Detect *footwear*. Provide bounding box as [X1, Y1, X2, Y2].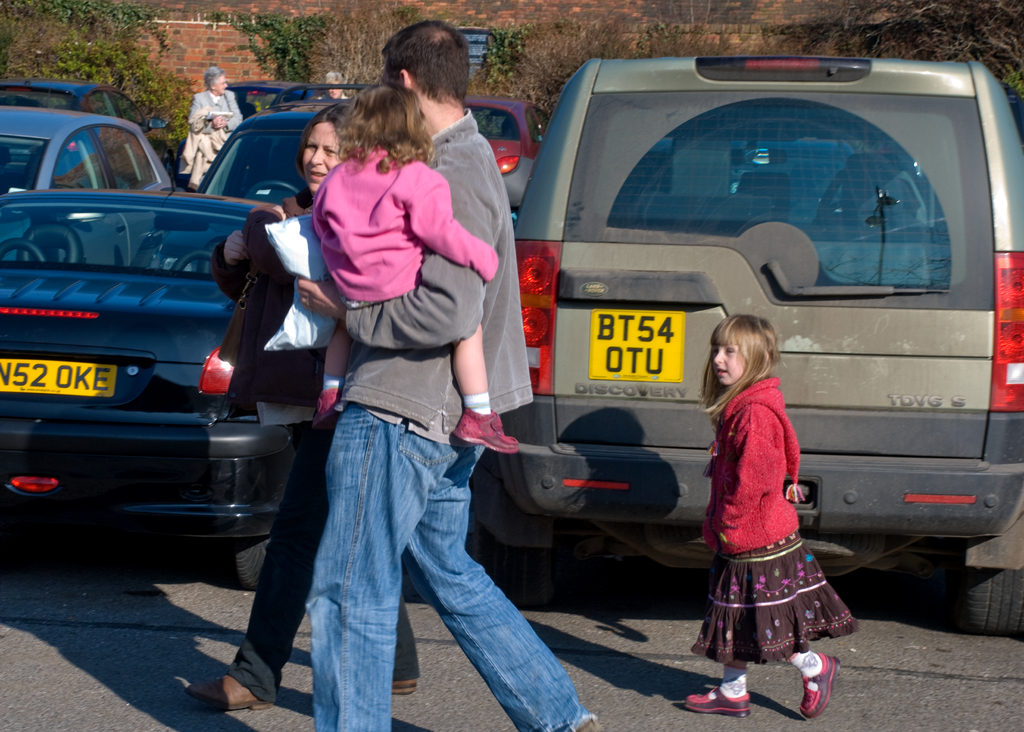
[684, 684, 751, 719].
